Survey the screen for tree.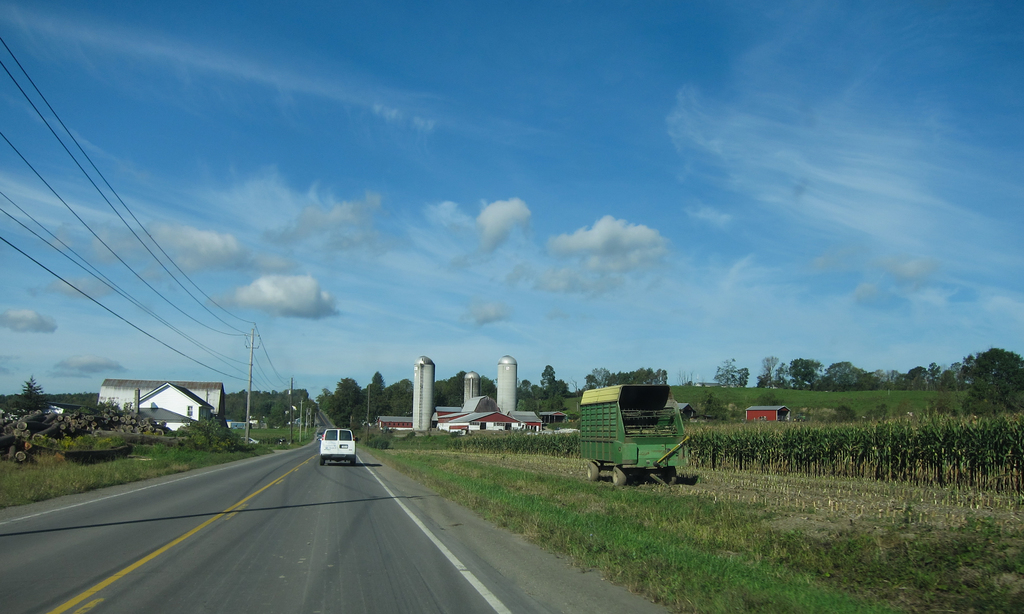
Survey found: (x1=917, y1=383, x2=953, y2=414).
